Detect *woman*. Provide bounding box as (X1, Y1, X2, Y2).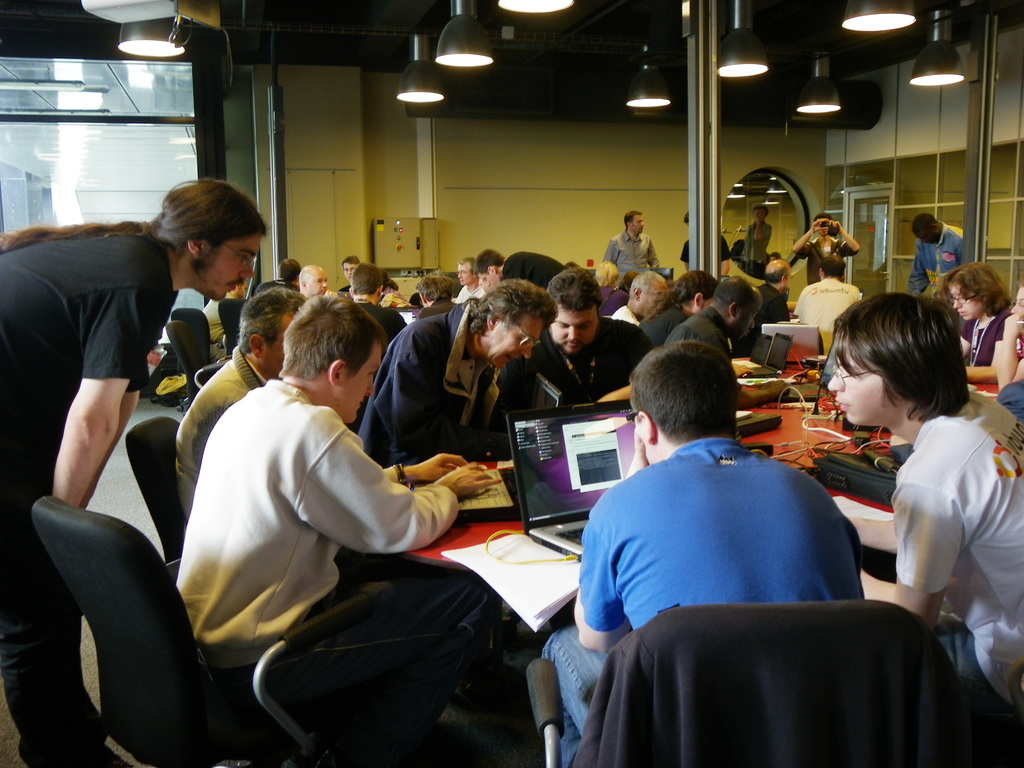
(950, 261, 1007, 393).
